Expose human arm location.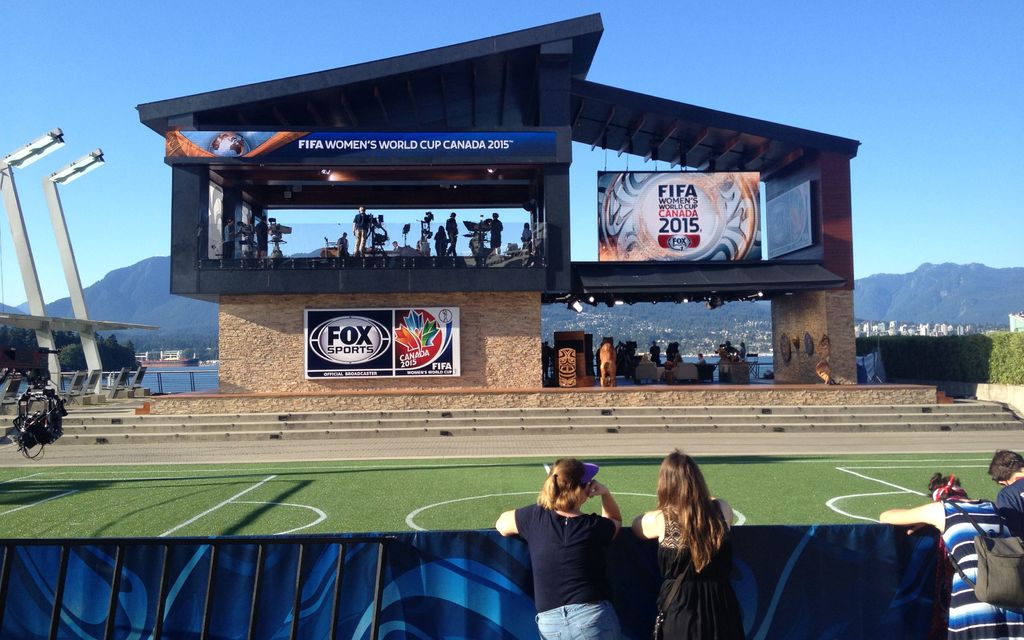
Exposed at Rect(636, 503, 665, 537).
